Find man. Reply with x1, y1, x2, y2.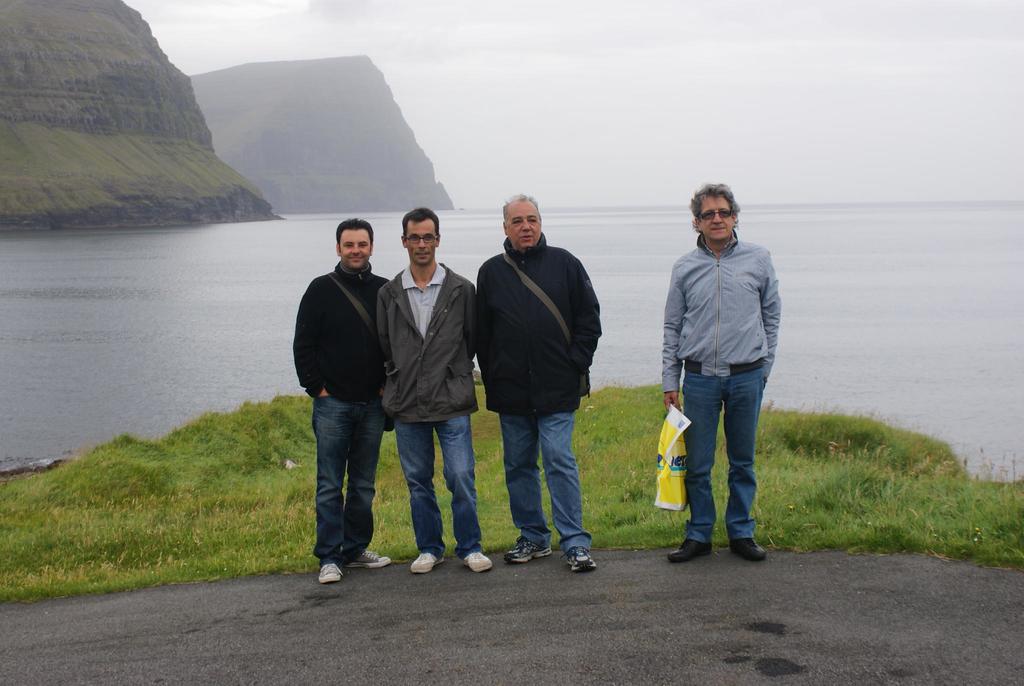
286, 218, 397, 593.
